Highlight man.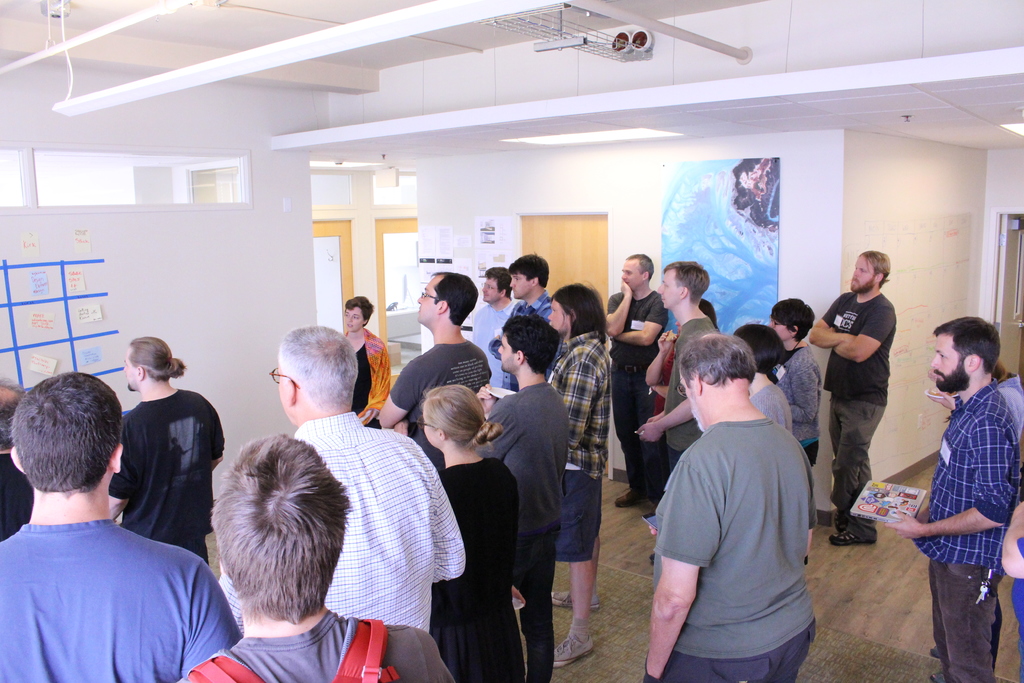
Highlighted region: x1=486, y1=252, x2=556, y2=391.
